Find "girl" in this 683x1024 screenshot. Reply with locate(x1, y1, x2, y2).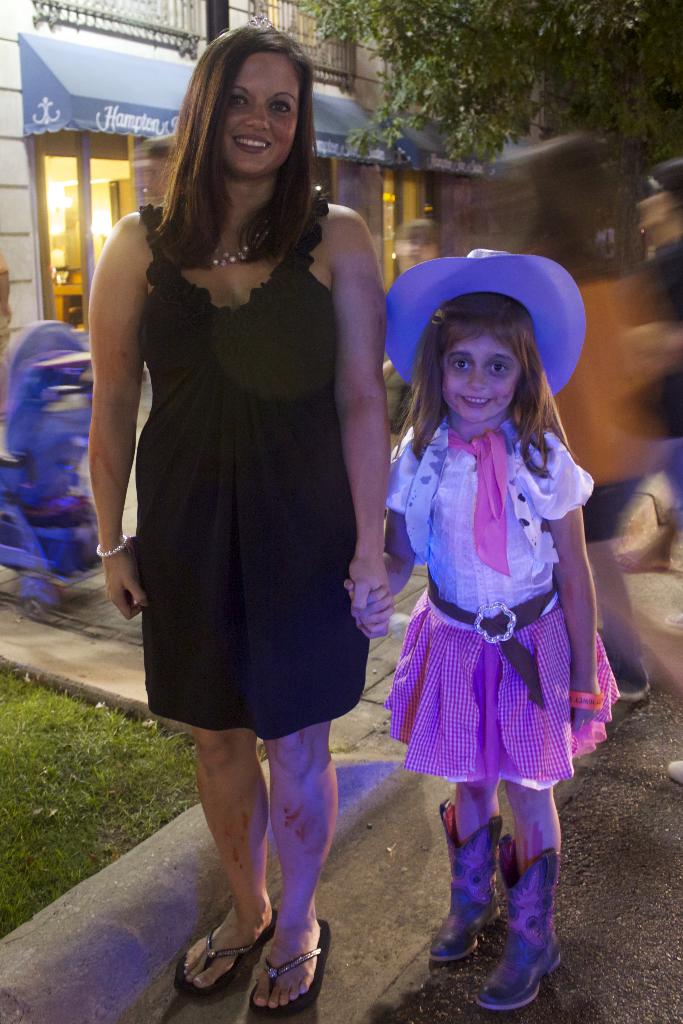
locate(345, 244, 620, 1014).
